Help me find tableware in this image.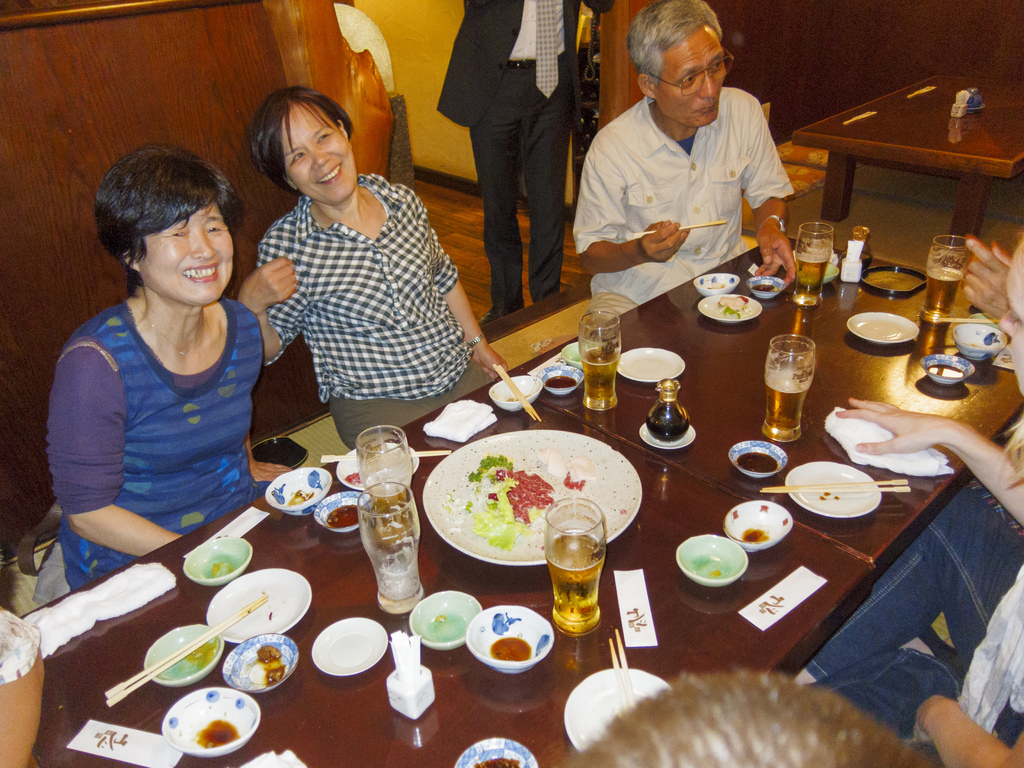
Found it: <bbox>847, 311, 918, 346</bbox>.
